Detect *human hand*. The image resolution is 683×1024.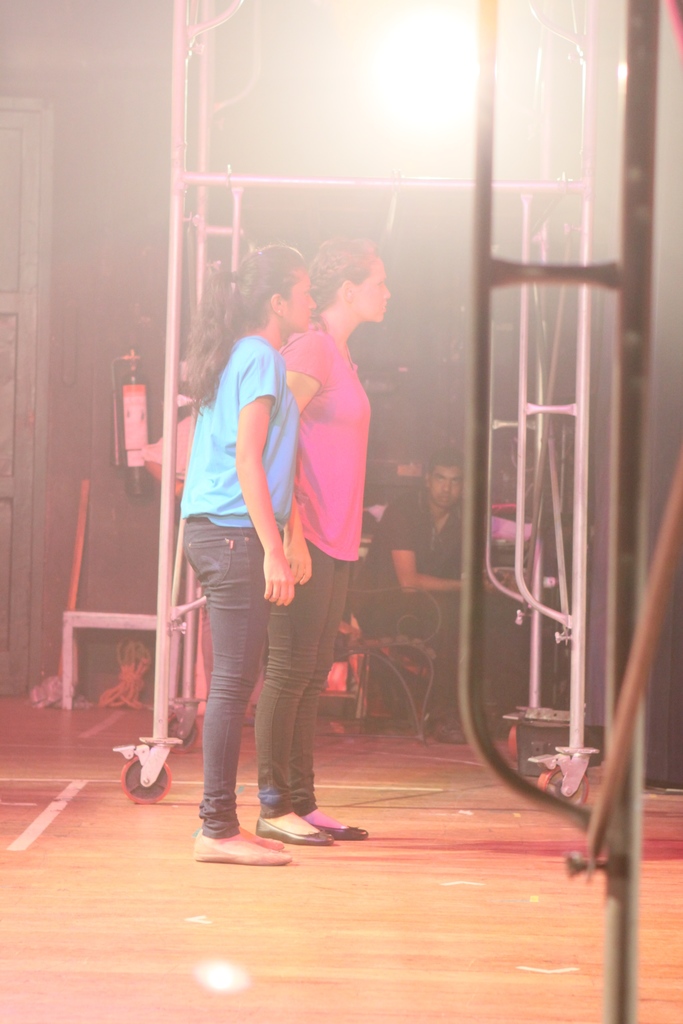
486:568:509:593.
